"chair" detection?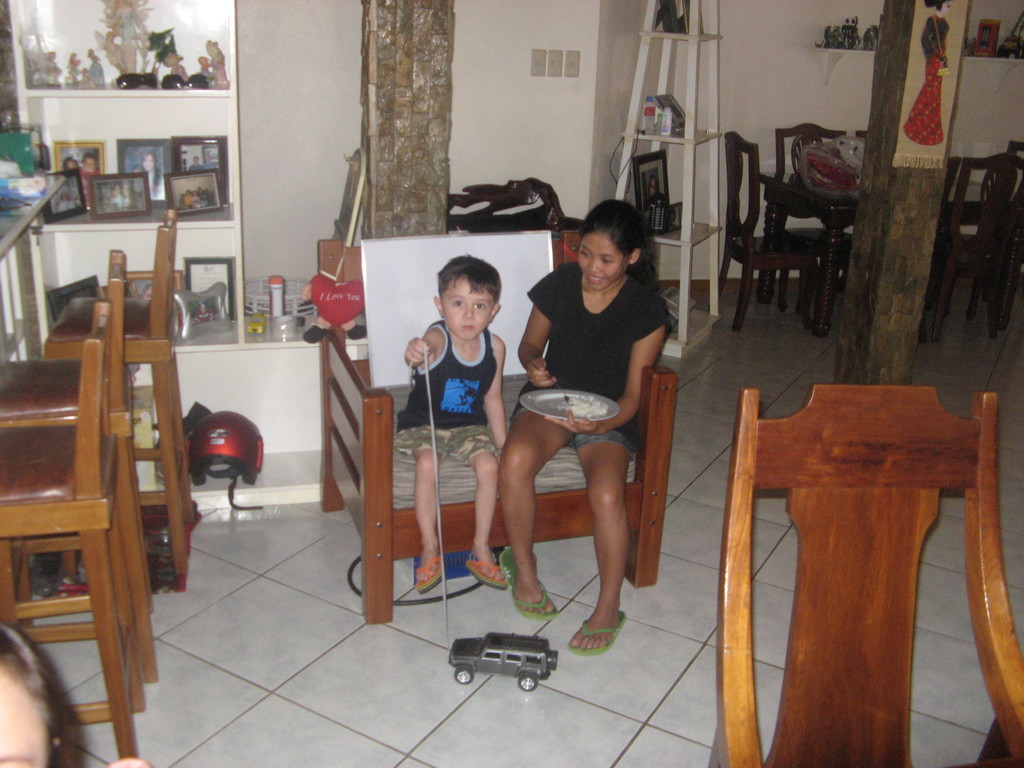
box(703, 383, 1023, 767)
